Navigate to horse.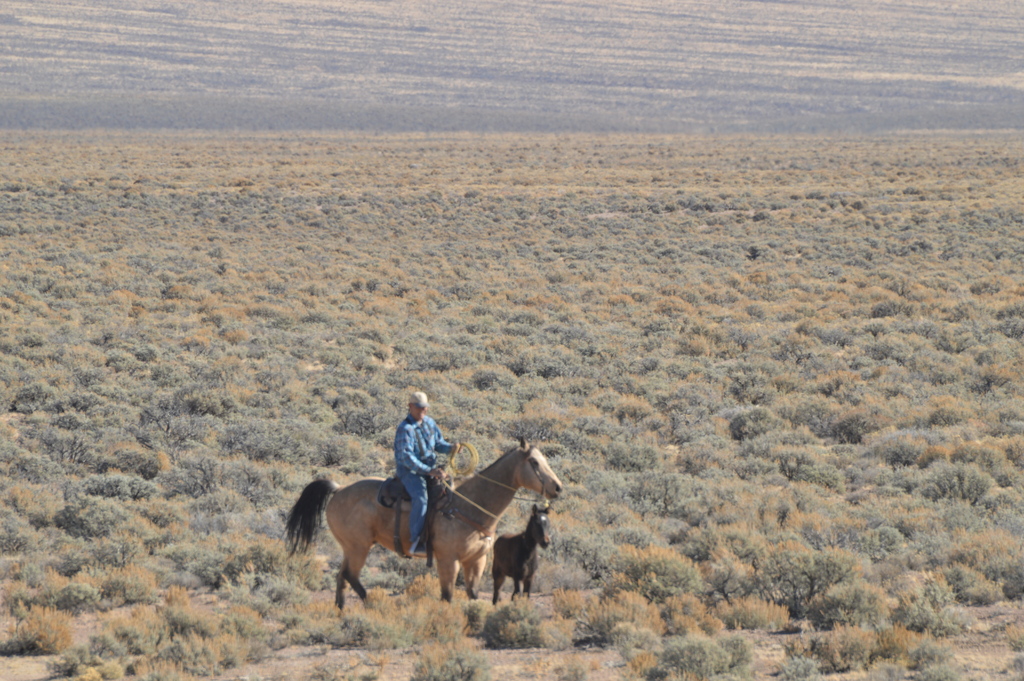
Navigation target: [285, 431, 565, 610].
